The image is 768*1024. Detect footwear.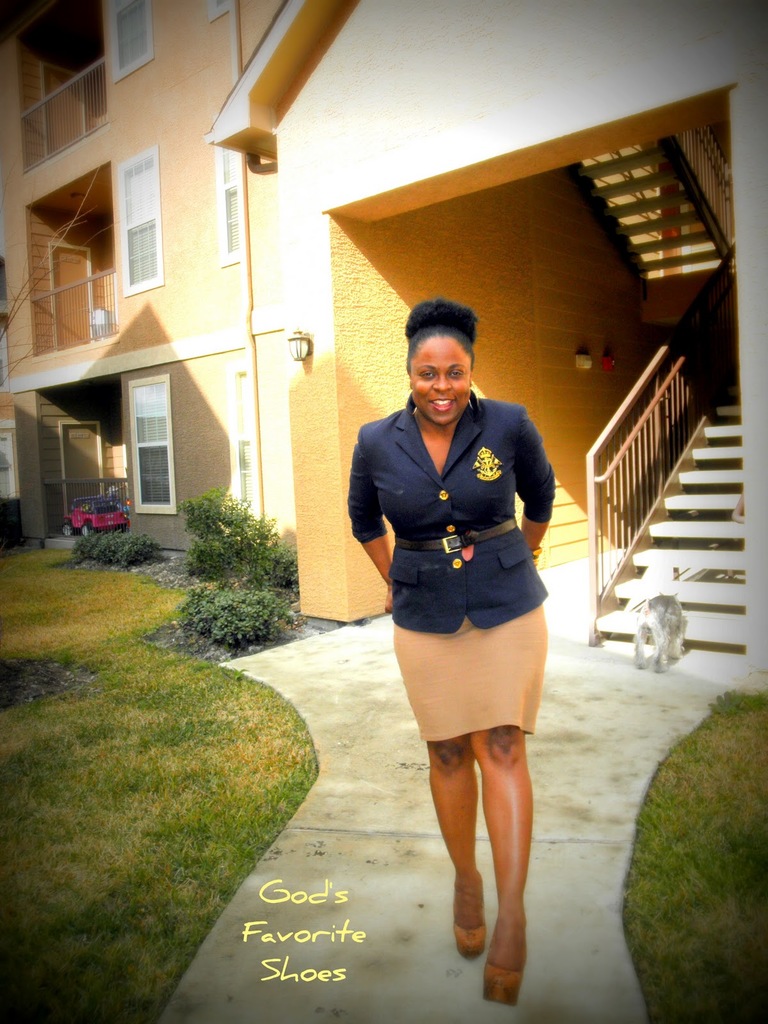
Detection: 447 889 484 959.
